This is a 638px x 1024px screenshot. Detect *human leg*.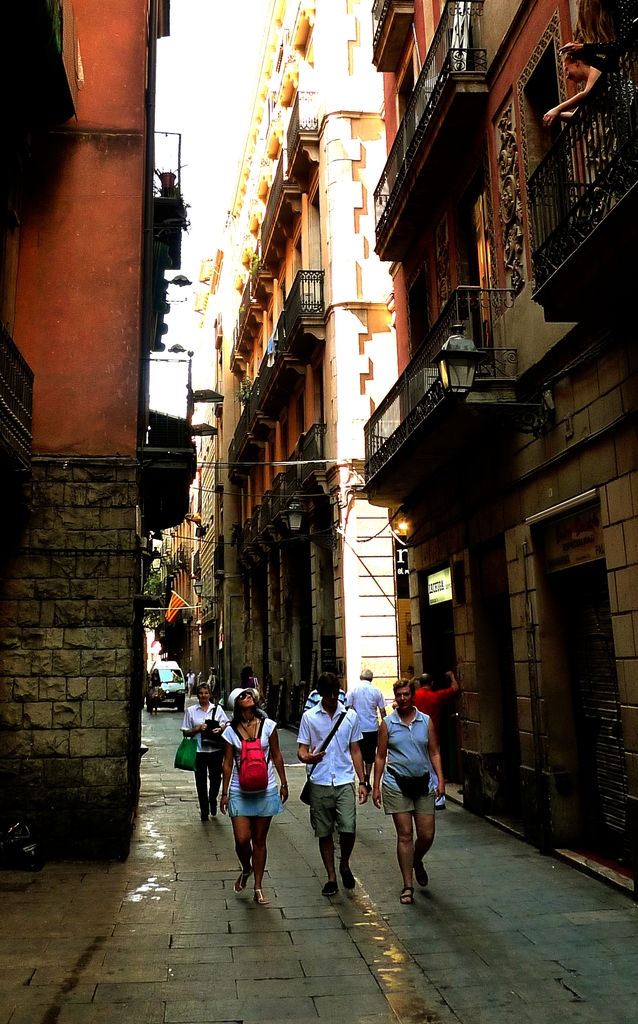
(x1=343, y1=810, x2=426, y2=876).
